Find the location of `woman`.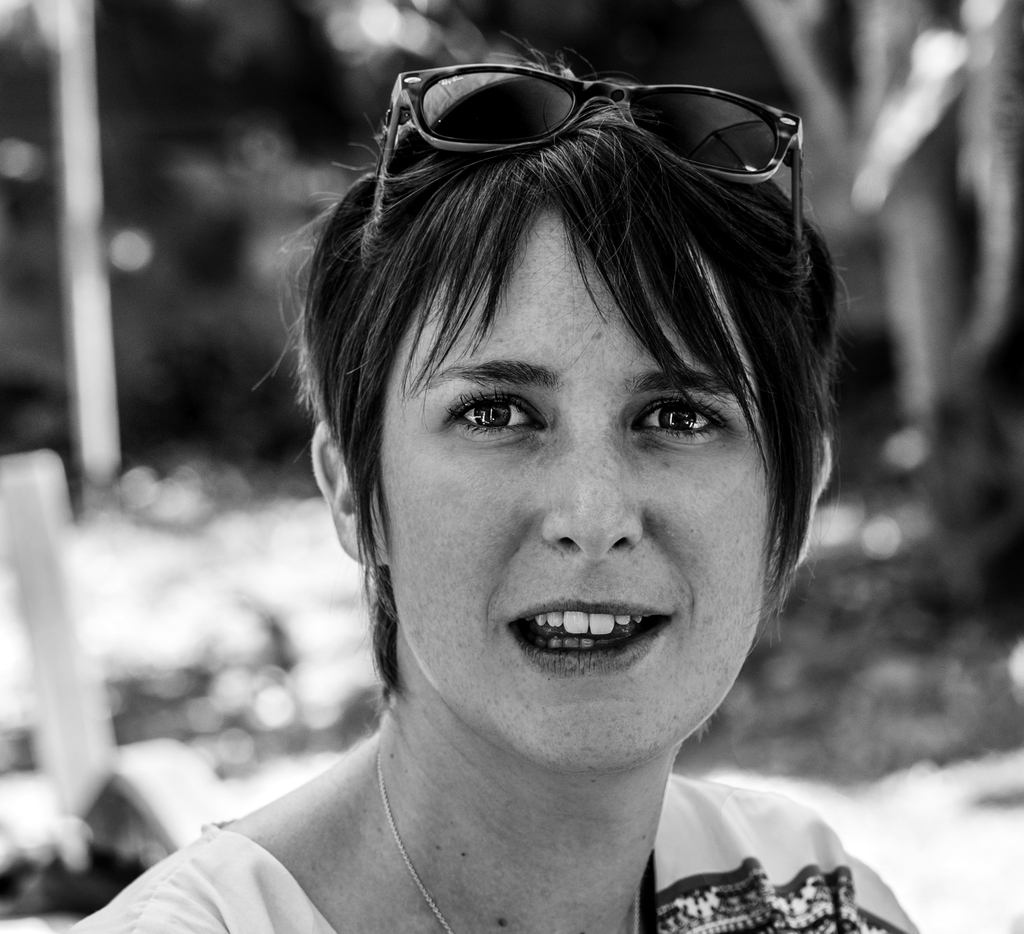
Location: bbox=(43, 48, 929, 933).
